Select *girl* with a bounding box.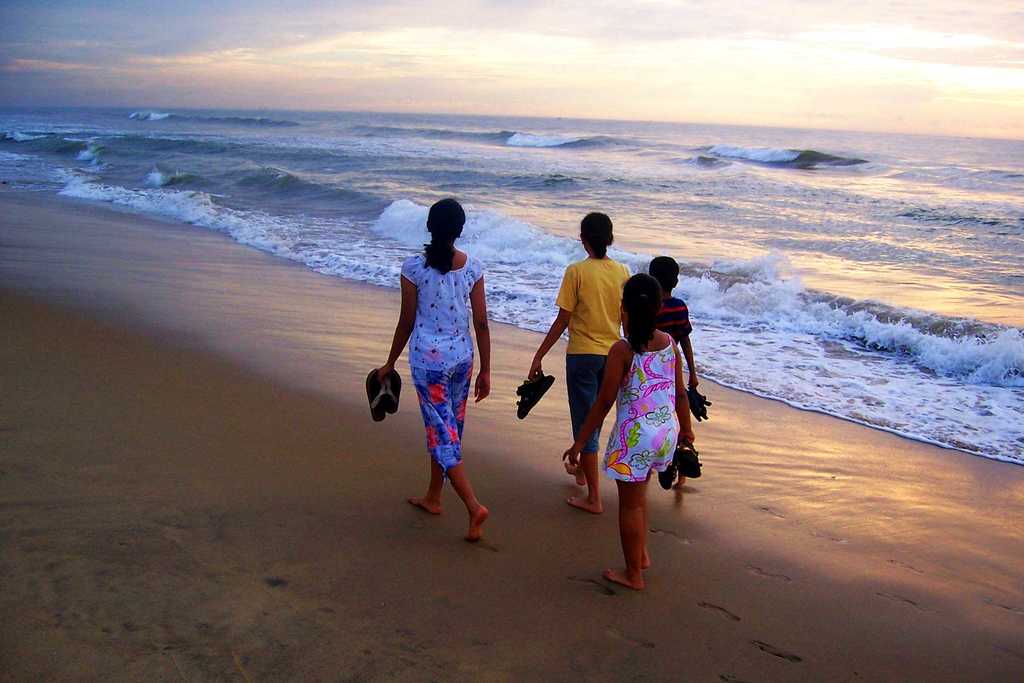
pyautogui.locateOnScreen(557, 274, 698, 587).
